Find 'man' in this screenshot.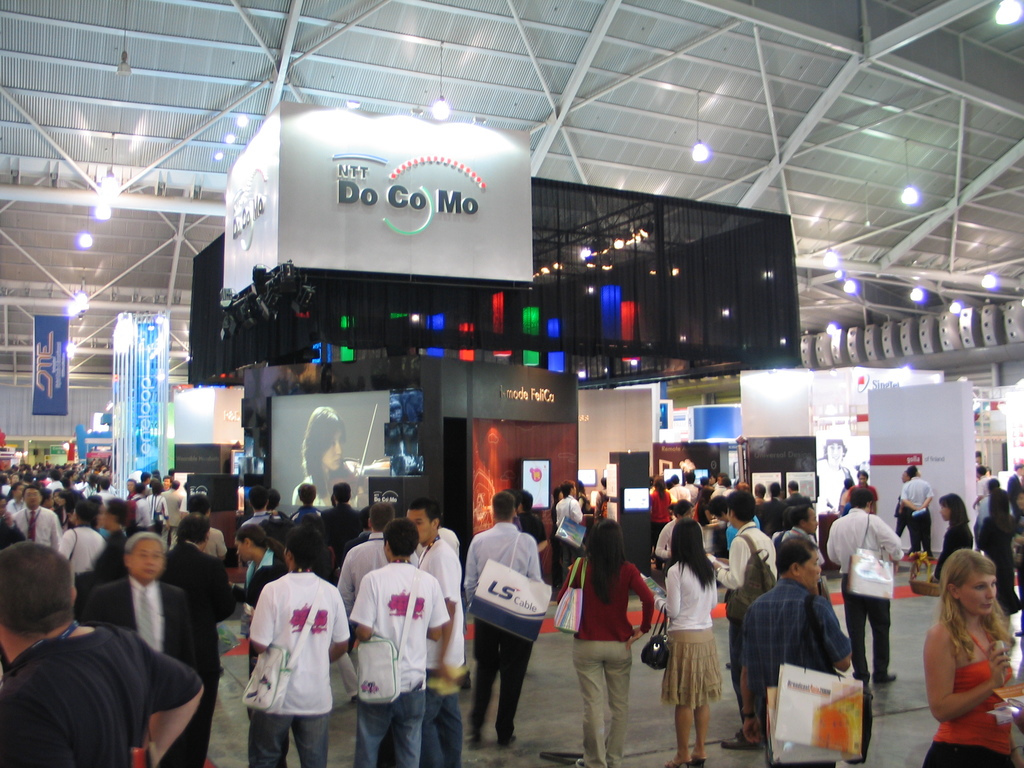
The bounding box for 'man' is left=332, top=502, right=396, bottom=676.
